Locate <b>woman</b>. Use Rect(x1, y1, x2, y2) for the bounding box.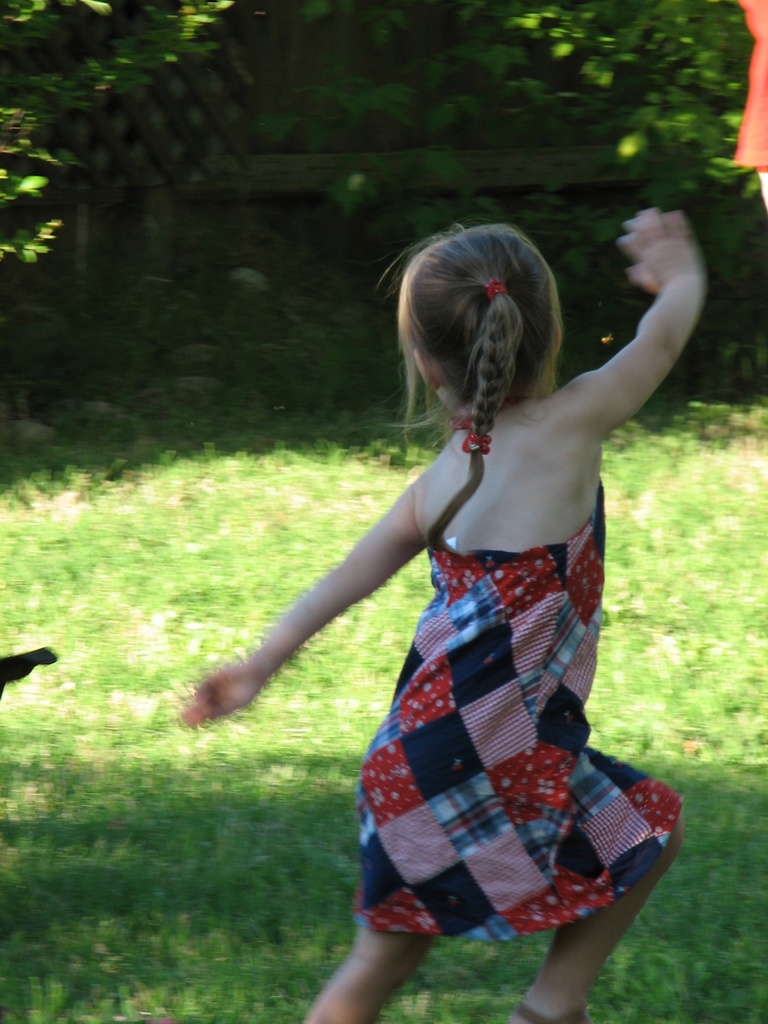
Rect(171, 206, 686, 1023).
